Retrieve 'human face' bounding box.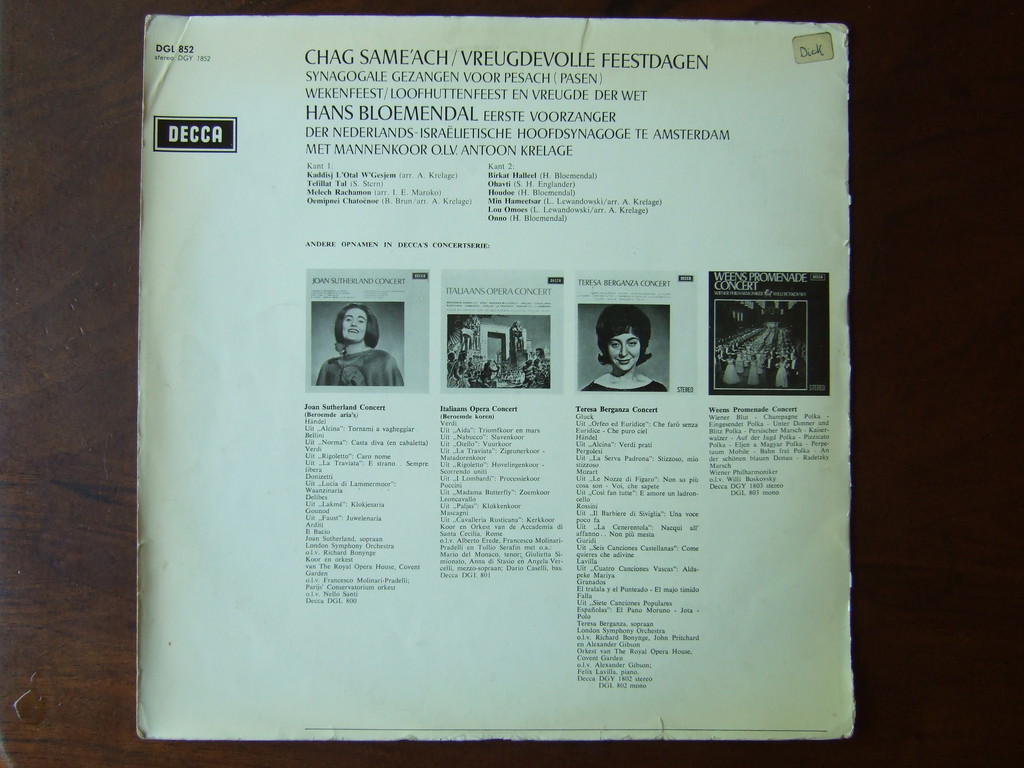
Bounding box: region(335, 301, 373, 344).
